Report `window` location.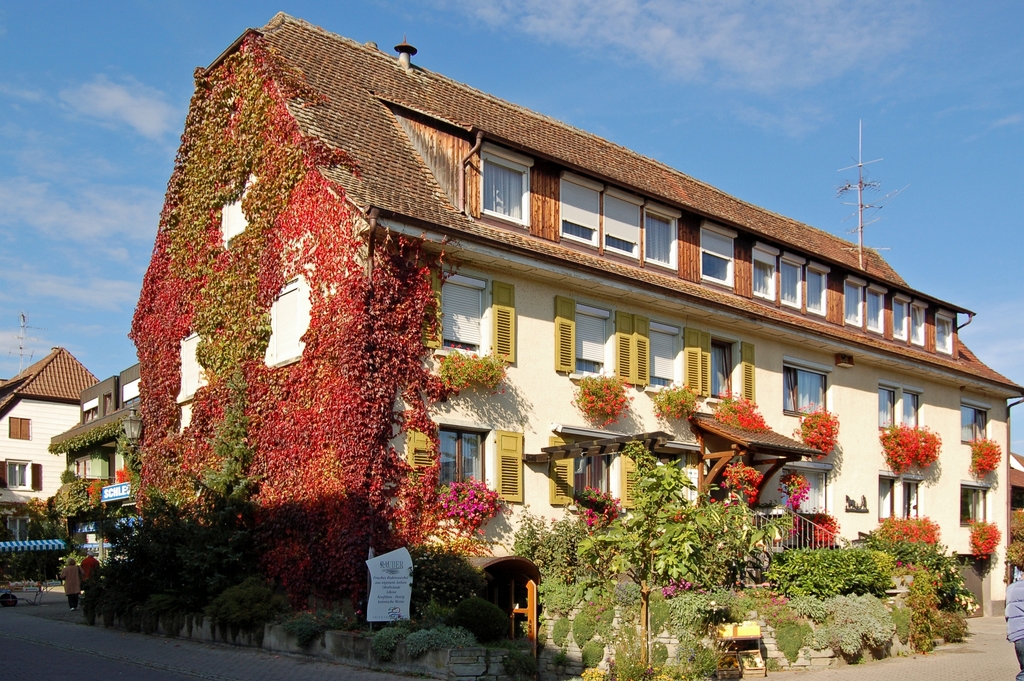
Report: select_region(845, 282, 862, 324).
